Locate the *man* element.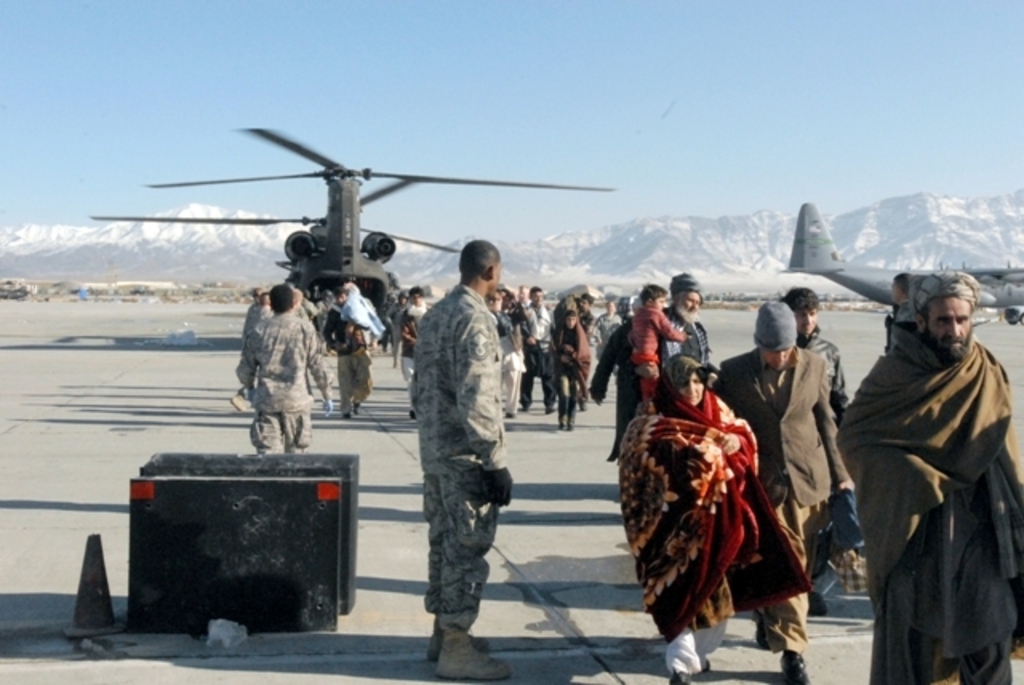
Element bbox: 397, 285, 430, 419.
